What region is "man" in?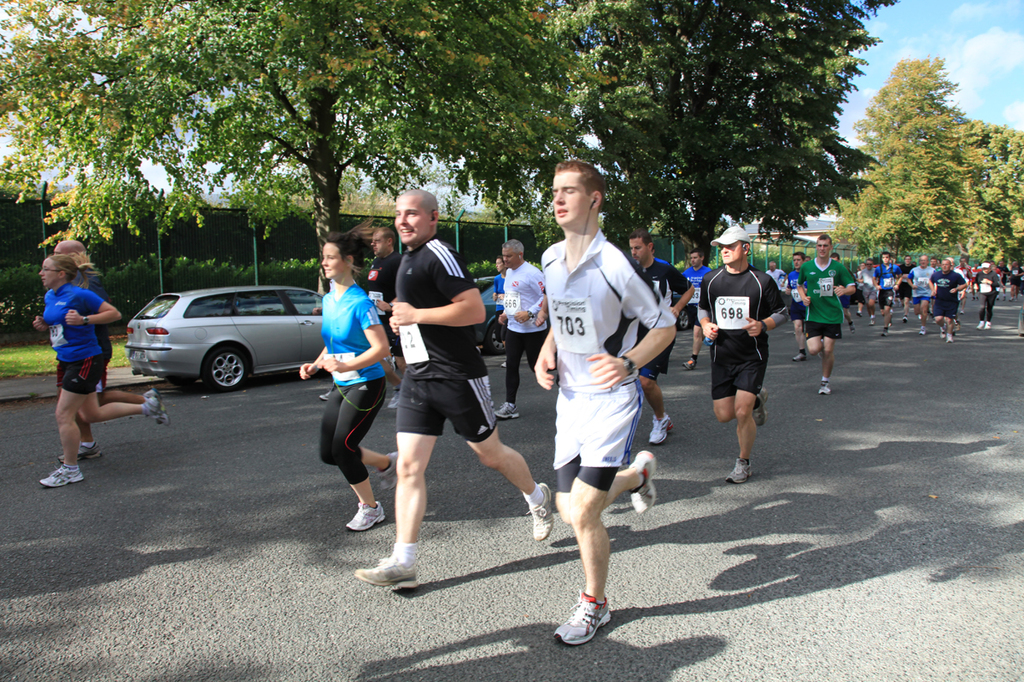
x1=796 y1=234 x2=850 y2=399.
